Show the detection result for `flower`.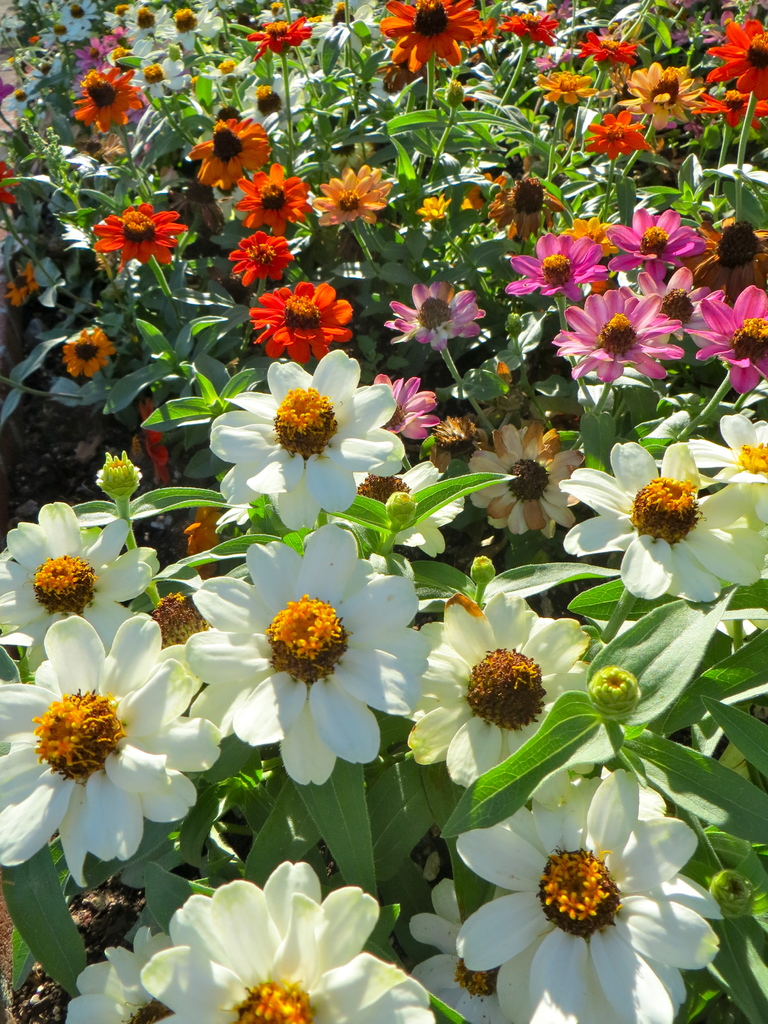
(x1=250, y1=284, x2=350, y2=365).
